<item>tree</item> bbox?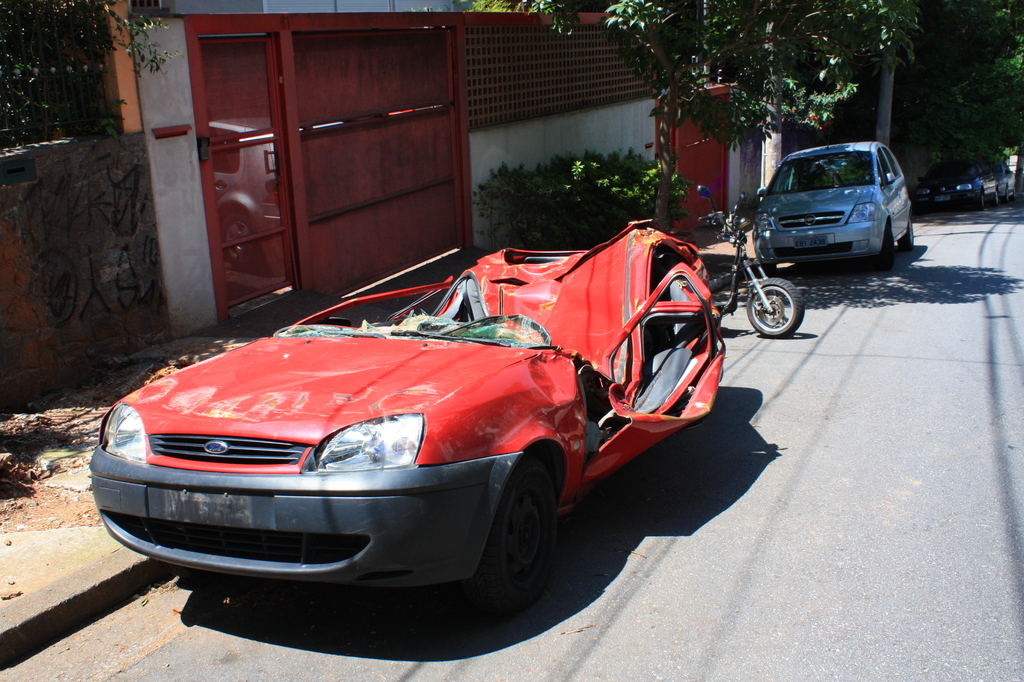
x1=906, y1=6, x2=1019, y2=180
